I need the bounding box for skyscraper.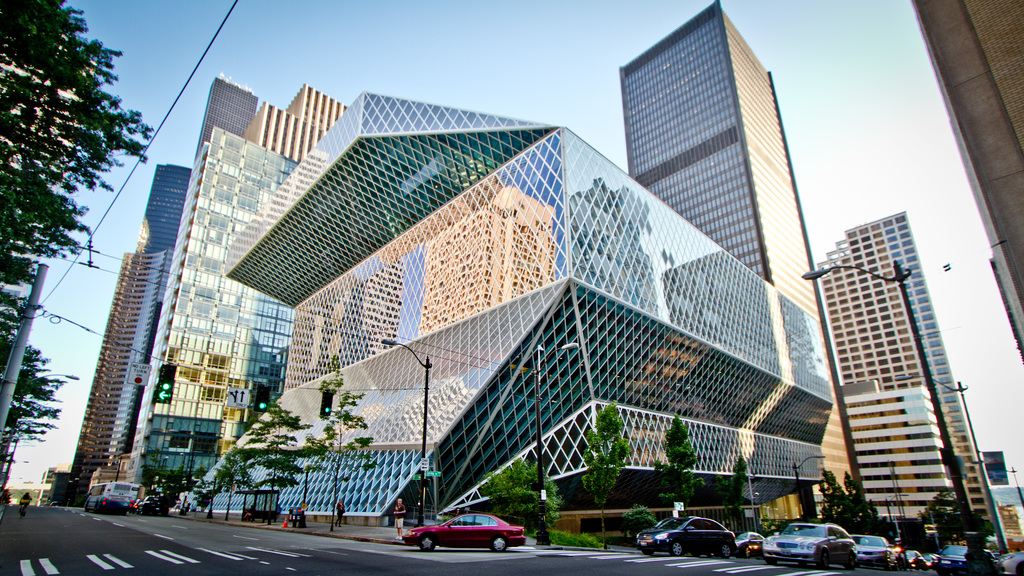
Here it is: rect(65, 76, 360, 493).
